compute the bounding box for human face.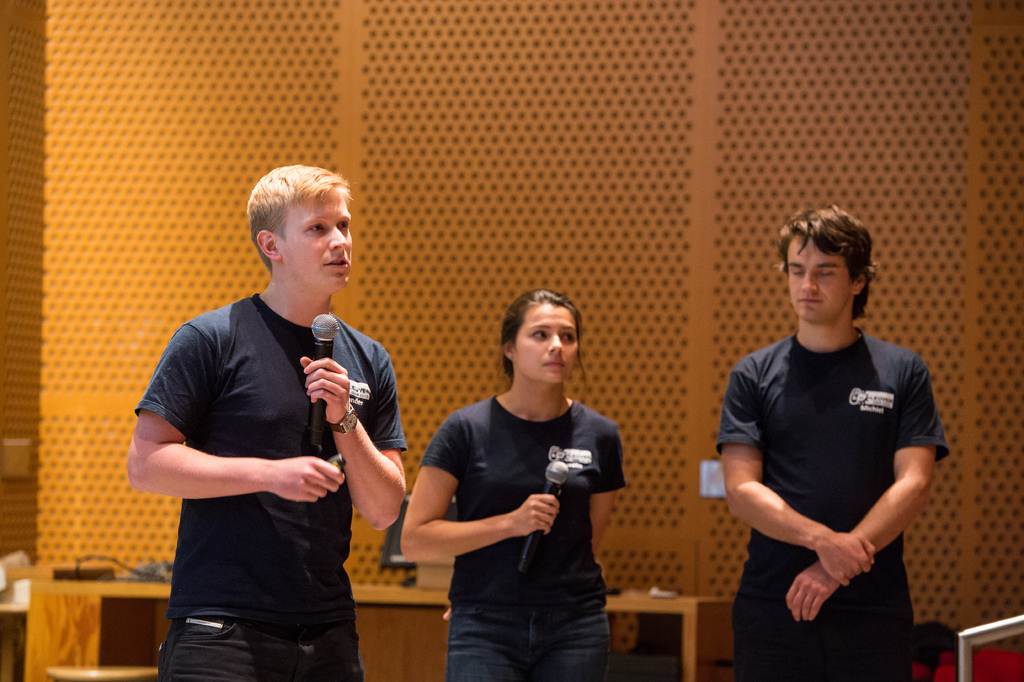
x1=282 y1=186 x2=353 y2=292.
